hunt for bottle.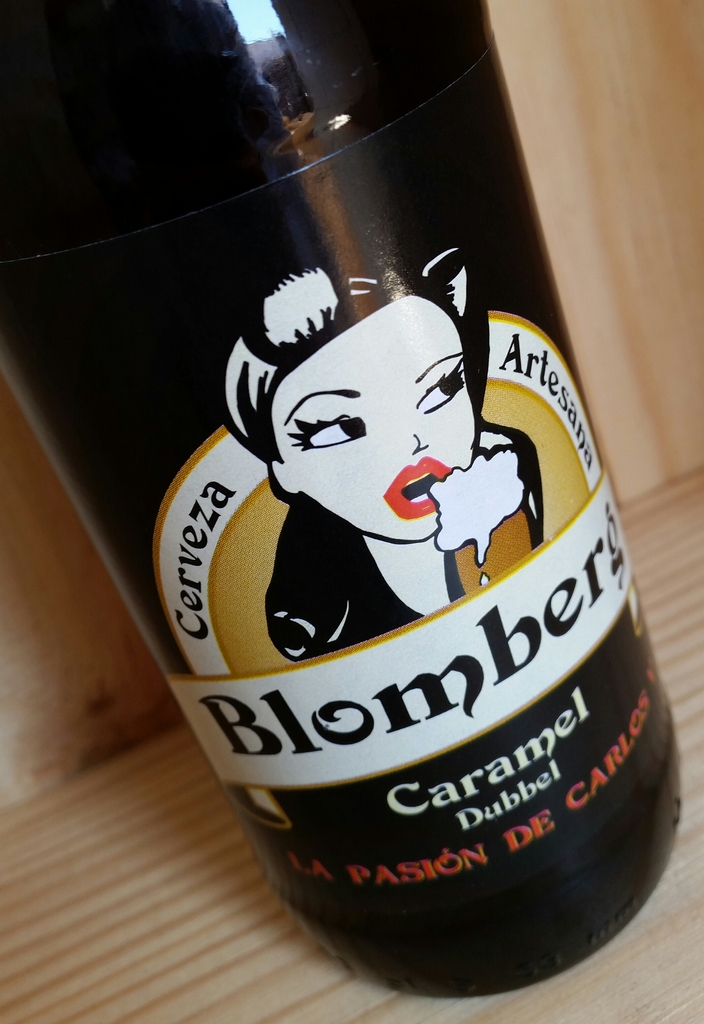
Hunted down at crop(79, 76, 665, 1023).
